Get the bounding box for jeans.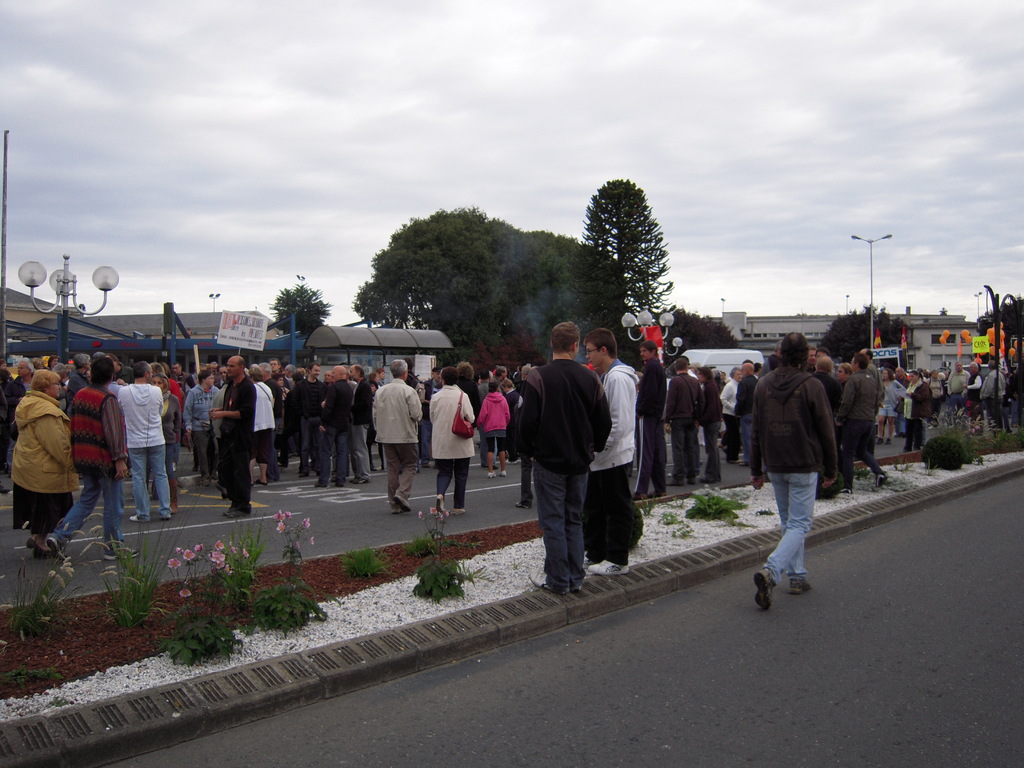
56 469 131 546.
